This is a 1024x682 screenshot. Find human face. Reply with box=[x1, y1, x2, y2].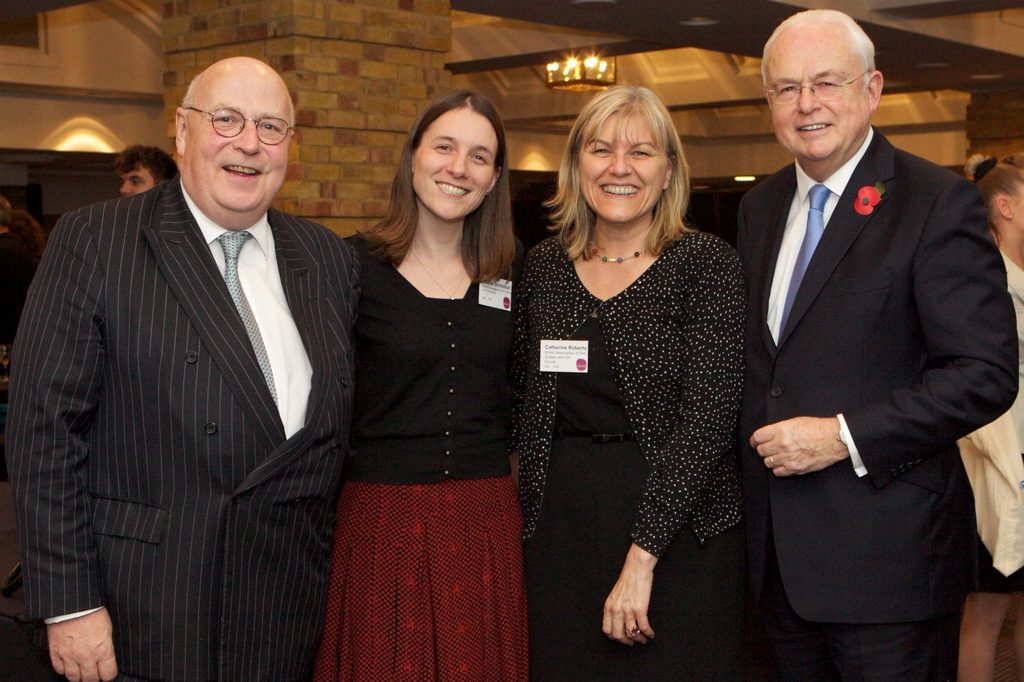
box=[183, 64, 289, 212].
